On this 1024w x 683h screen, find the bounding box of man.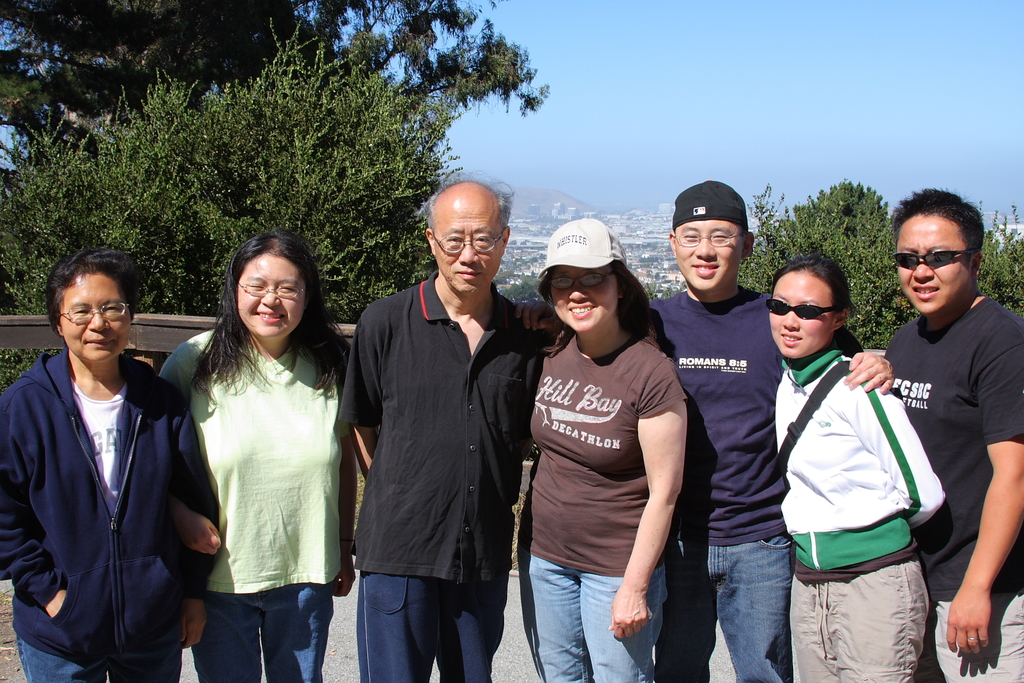
Bounding box: [514, 180, 896, 682].
